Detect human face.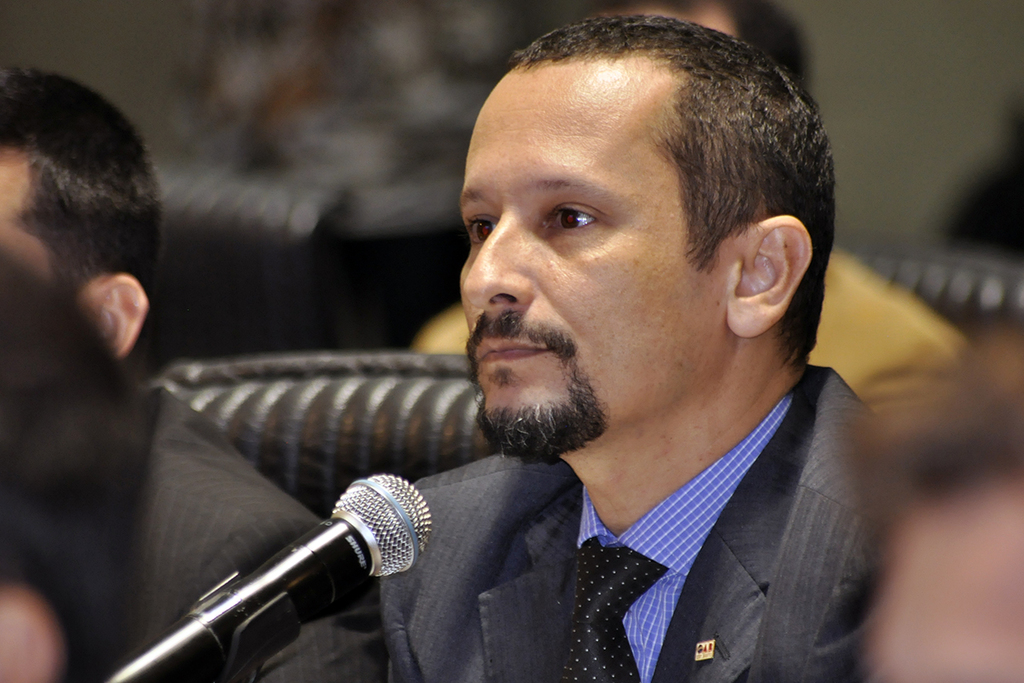
Detected at [458, 64, 715, 441].
